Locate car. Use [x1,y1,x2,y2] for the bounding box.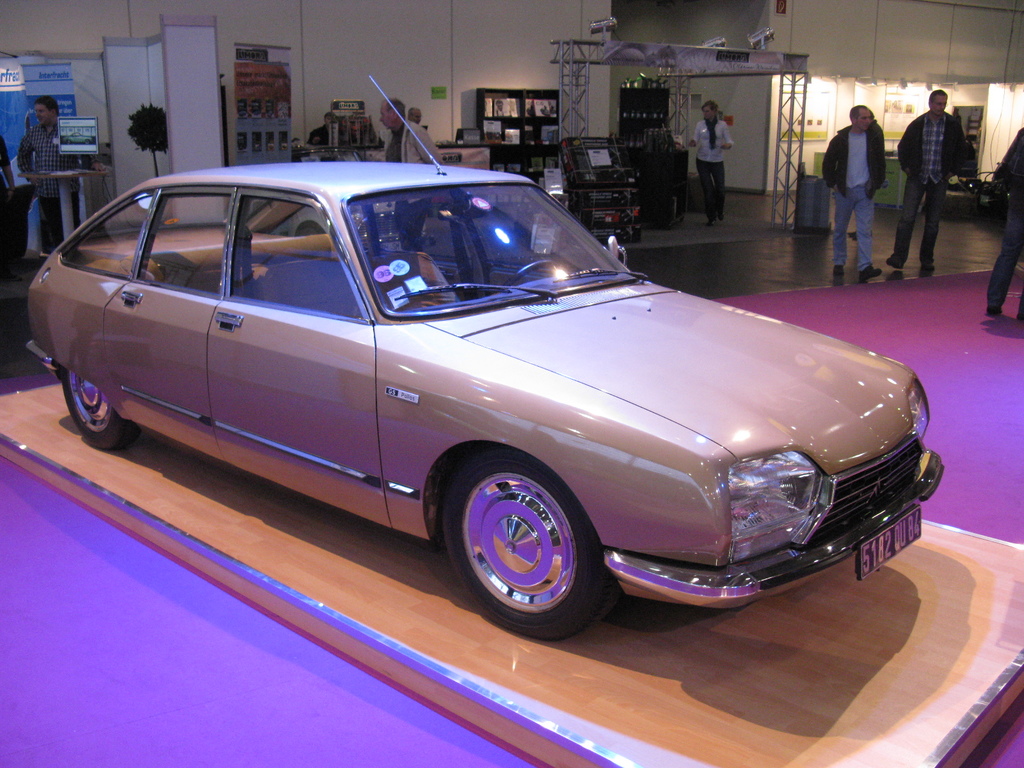
[28,70,949,634].
